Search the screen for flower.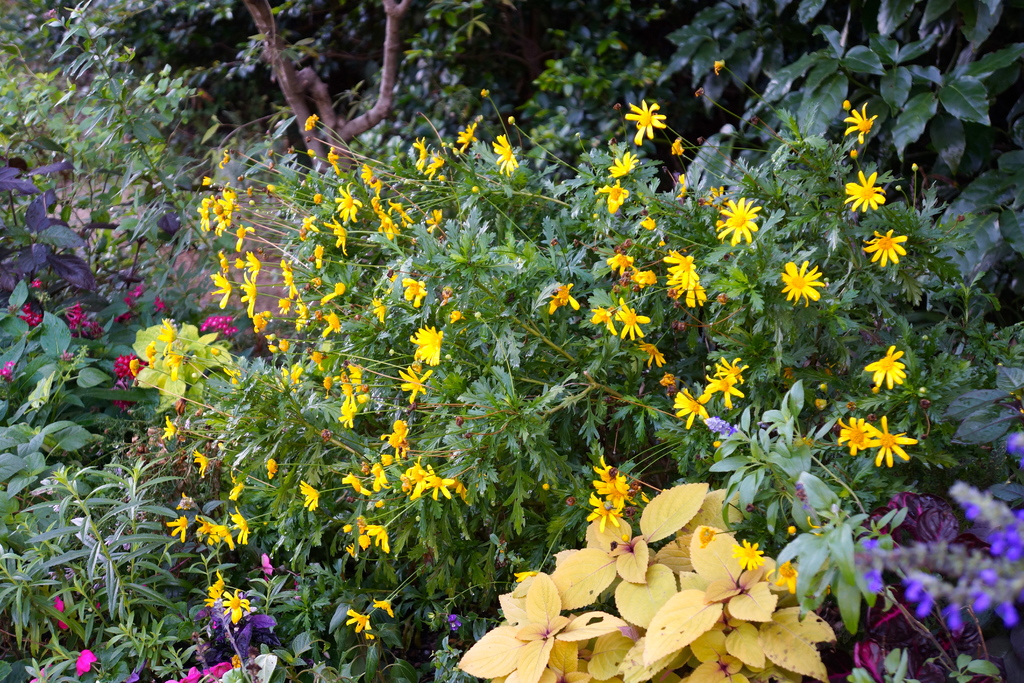
Found at 194,452,209,472.
